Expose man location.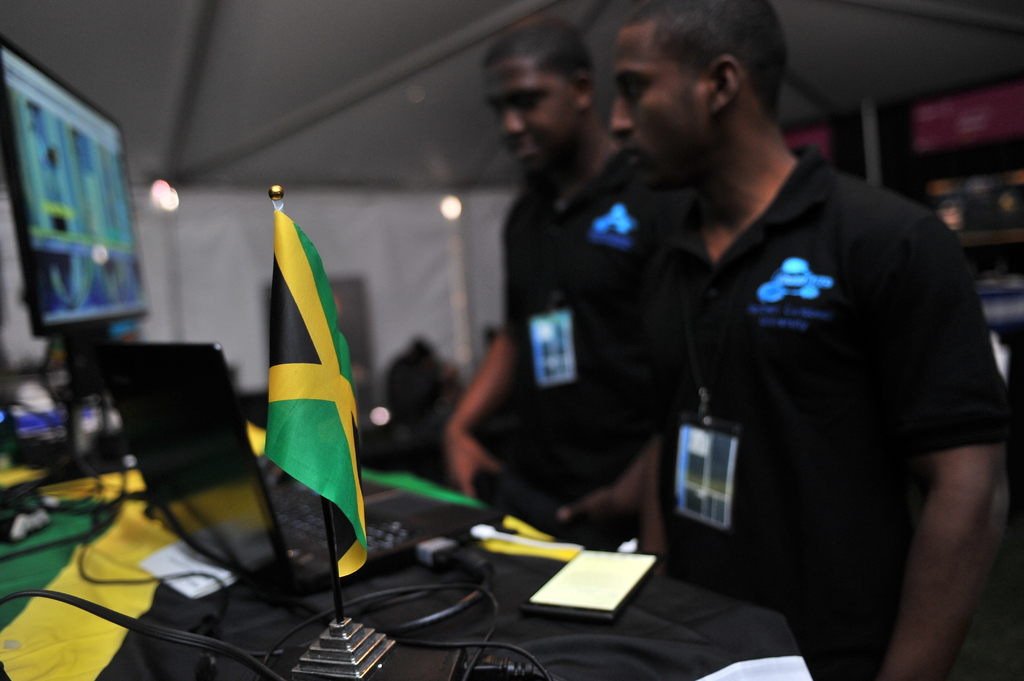
Exposed at bbox=(524, 0, 1005, 651).
